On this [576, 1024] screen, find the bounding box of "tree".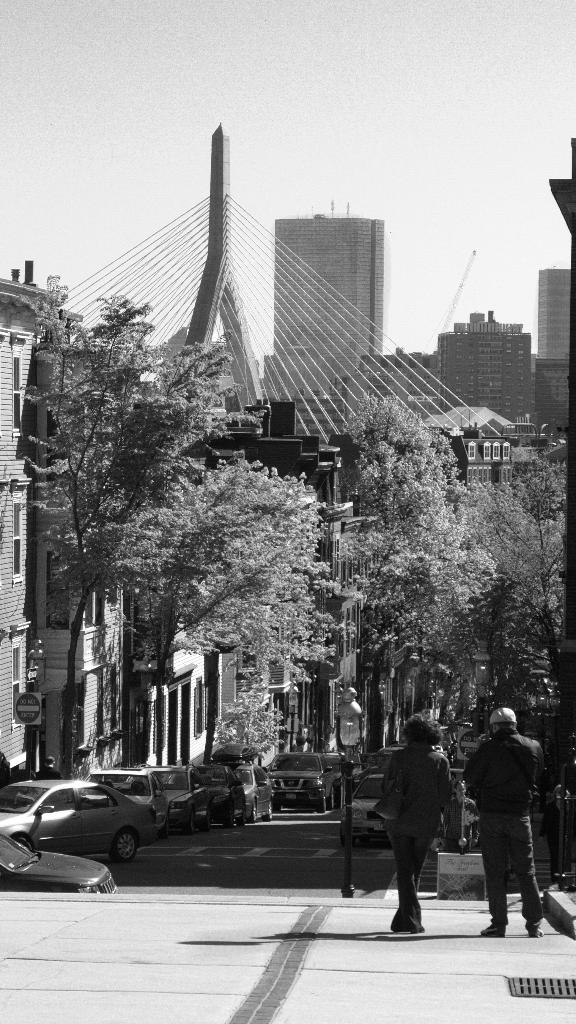
Bounding box: 499 429 575 874.
